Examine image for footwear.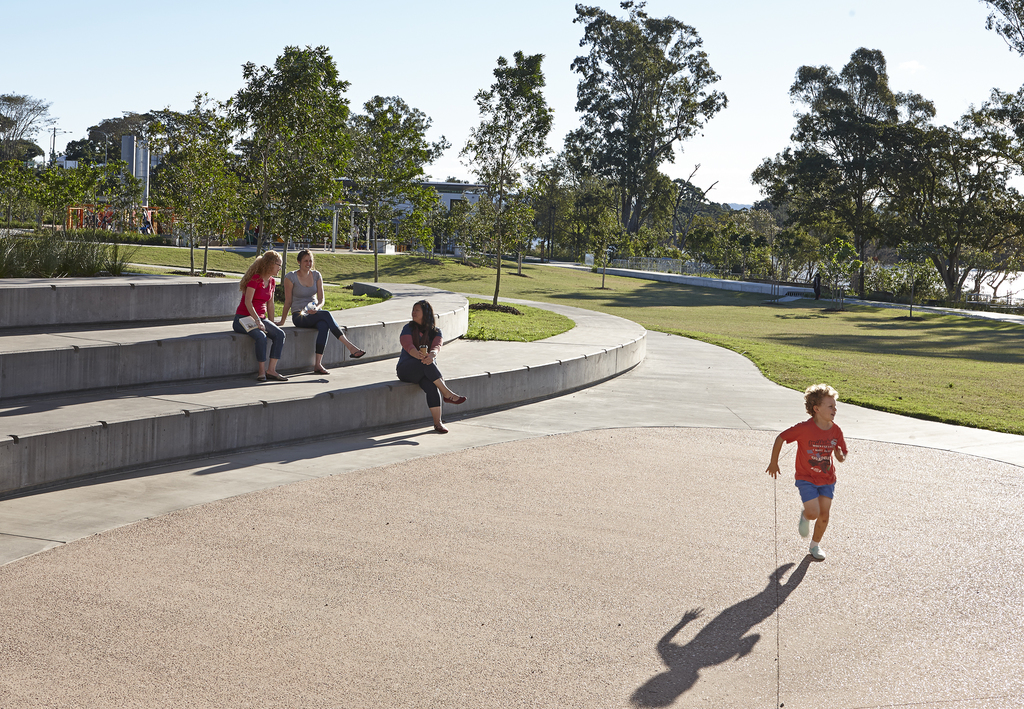
Examination result: [x1=312, y1=366, x2=336, y2=378].
